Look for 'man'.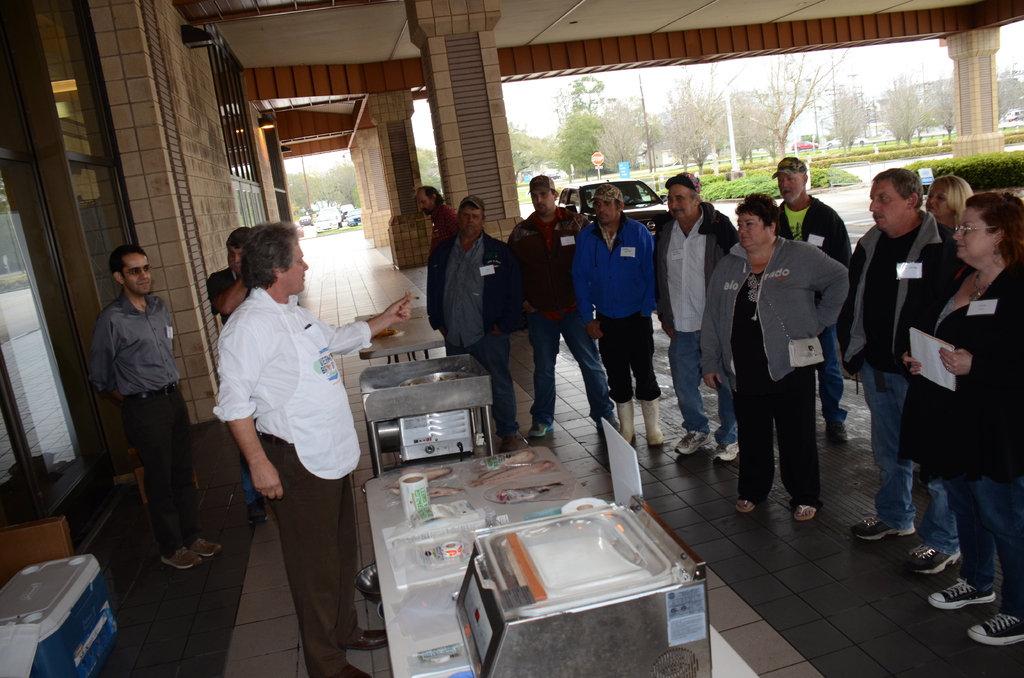
Found: (777, 157, 858, 448).
